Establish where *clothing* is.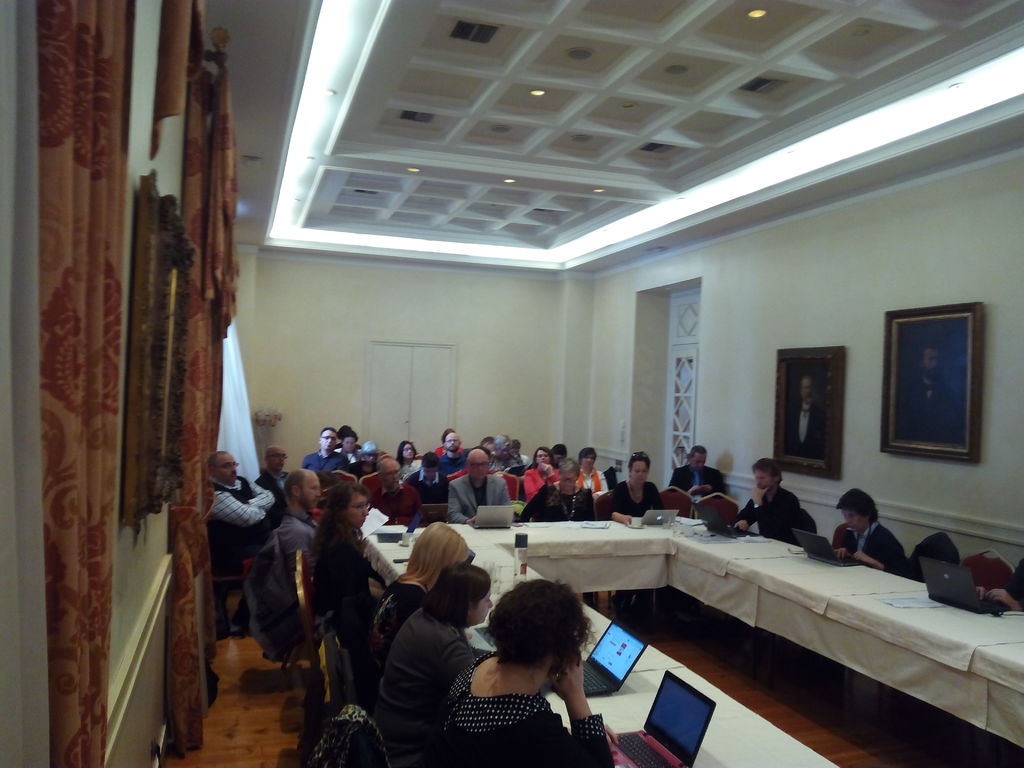
Established at box(440, 452, 467, 474).
